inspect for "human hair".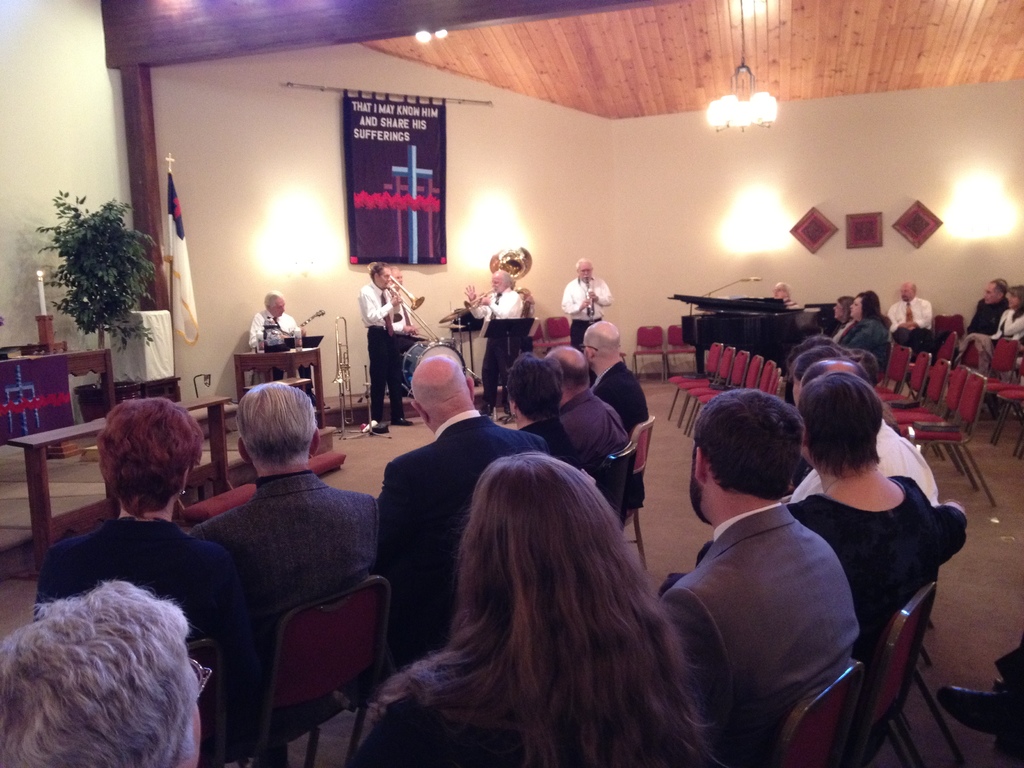
Inspection: 0,579,200,767.
